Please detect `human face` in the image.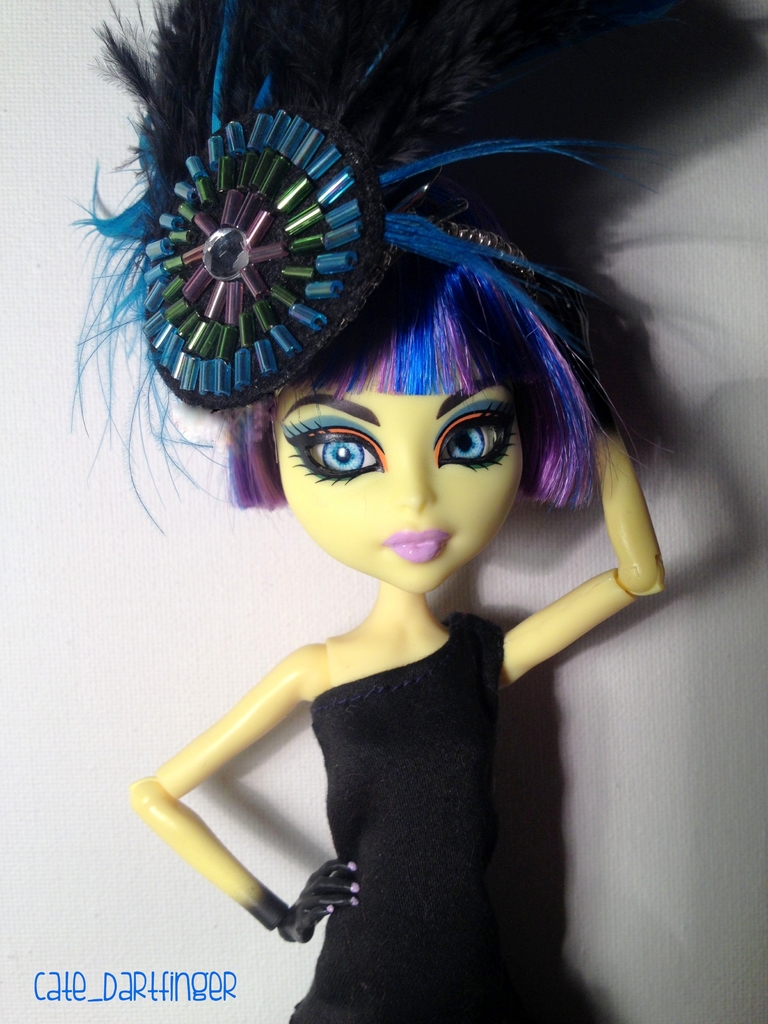
detection(274, 378, 524, 600).
